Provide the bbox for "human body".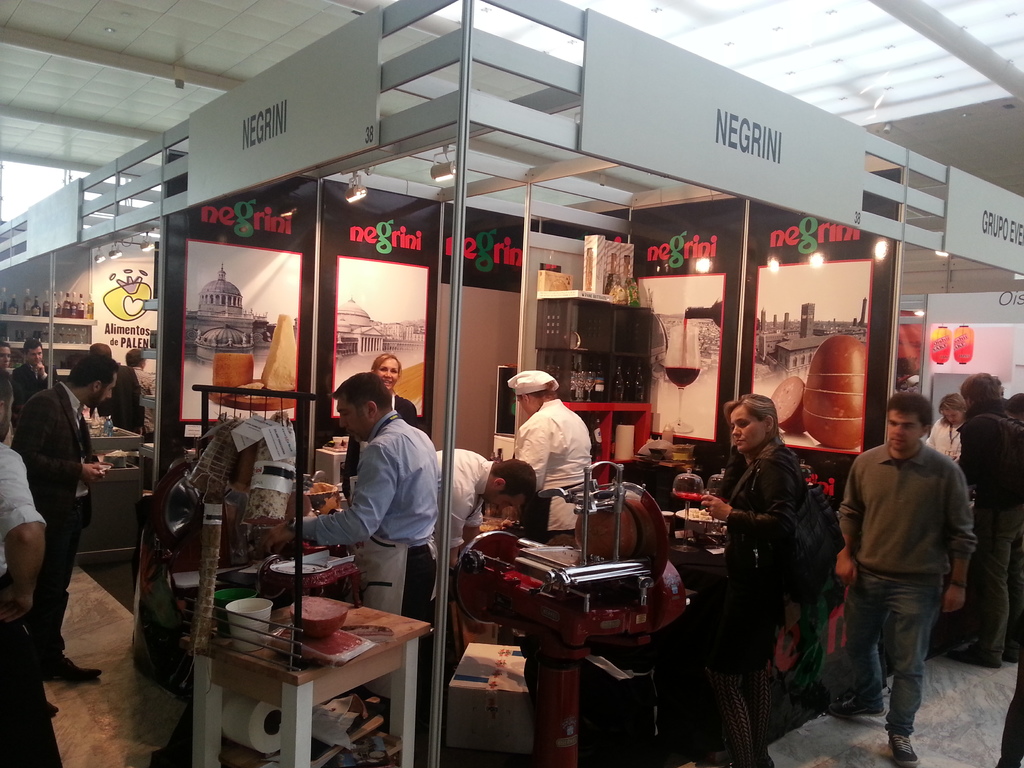
bbox=(293, 413, 436, 616).
